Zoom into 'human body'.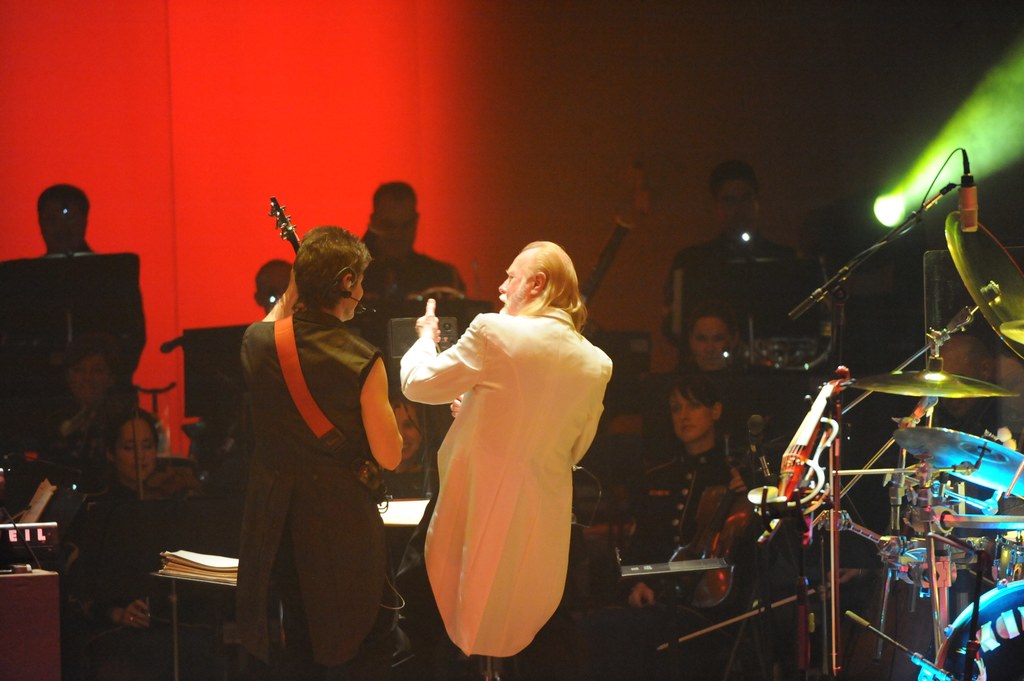
Zoom target: bbox=[252, 257, 291, 316].
